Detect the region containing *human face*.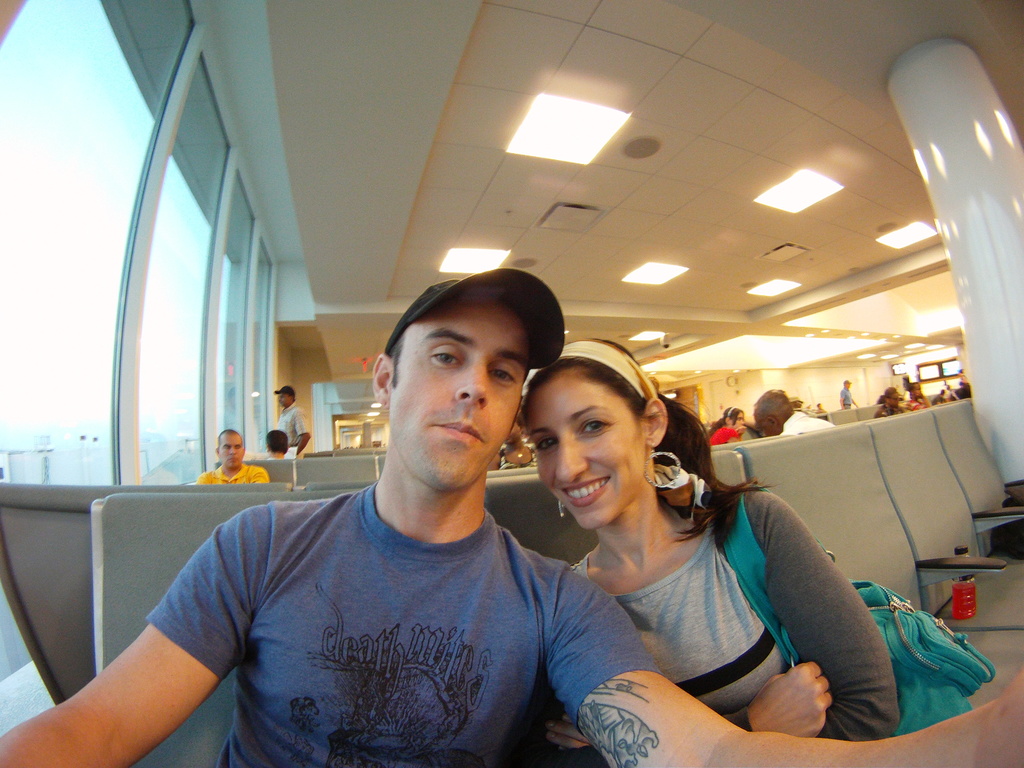
bbox(913, 383, 923, 397).
